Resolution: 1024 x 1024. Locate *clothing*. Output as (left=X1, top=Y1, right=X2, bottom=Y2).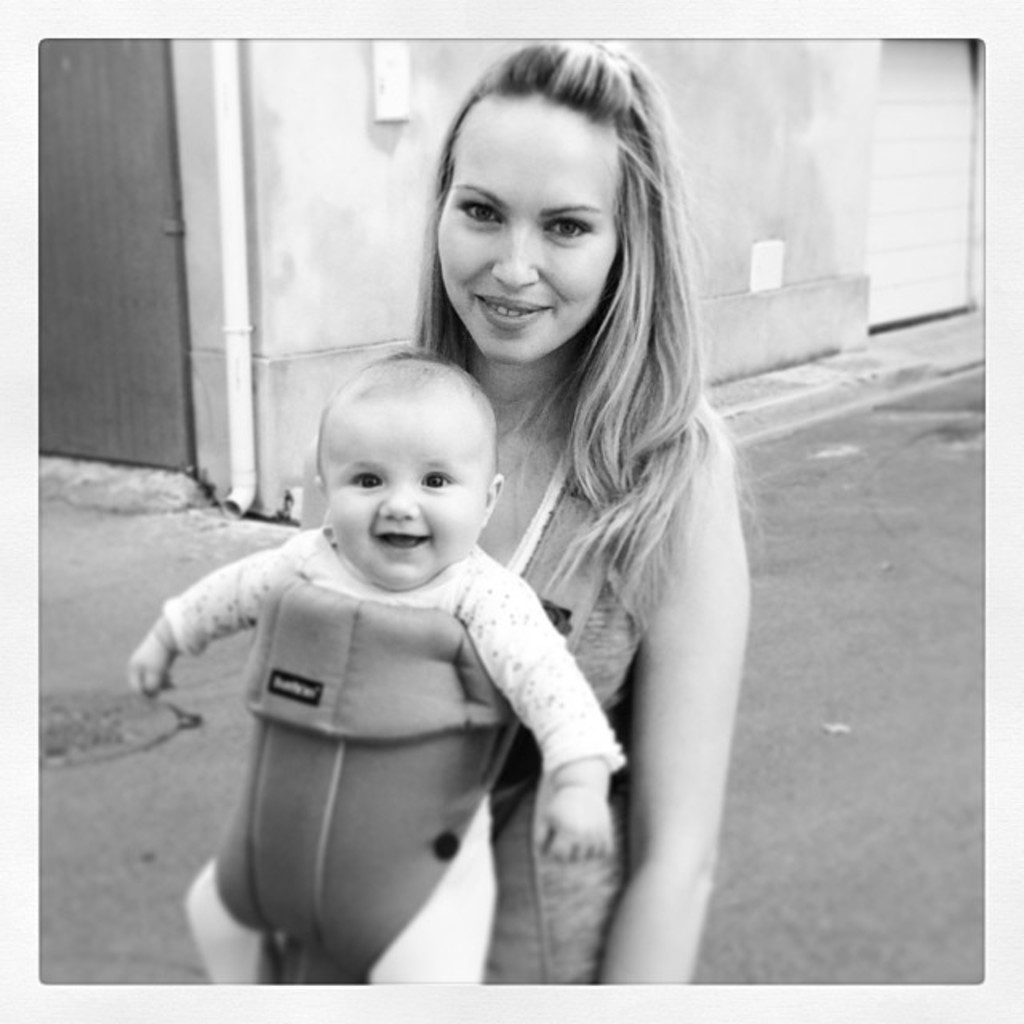
(left=163, top=539, right=629, bottom=989).
